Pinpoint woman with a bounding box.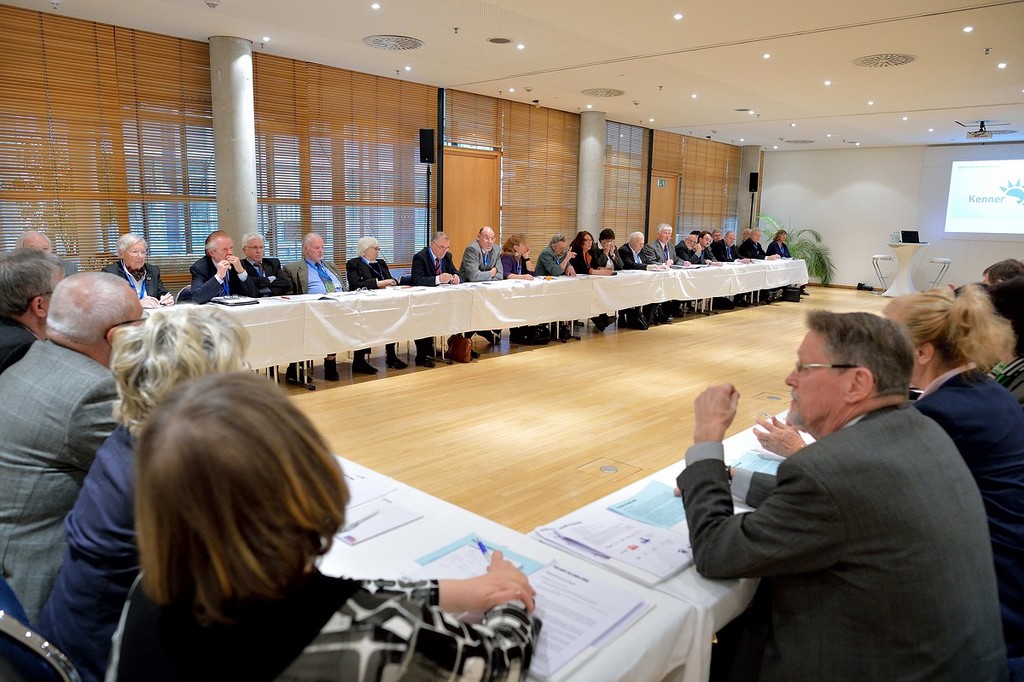
pyautogui.locateOnScreen(346, 236, 414, 373).
